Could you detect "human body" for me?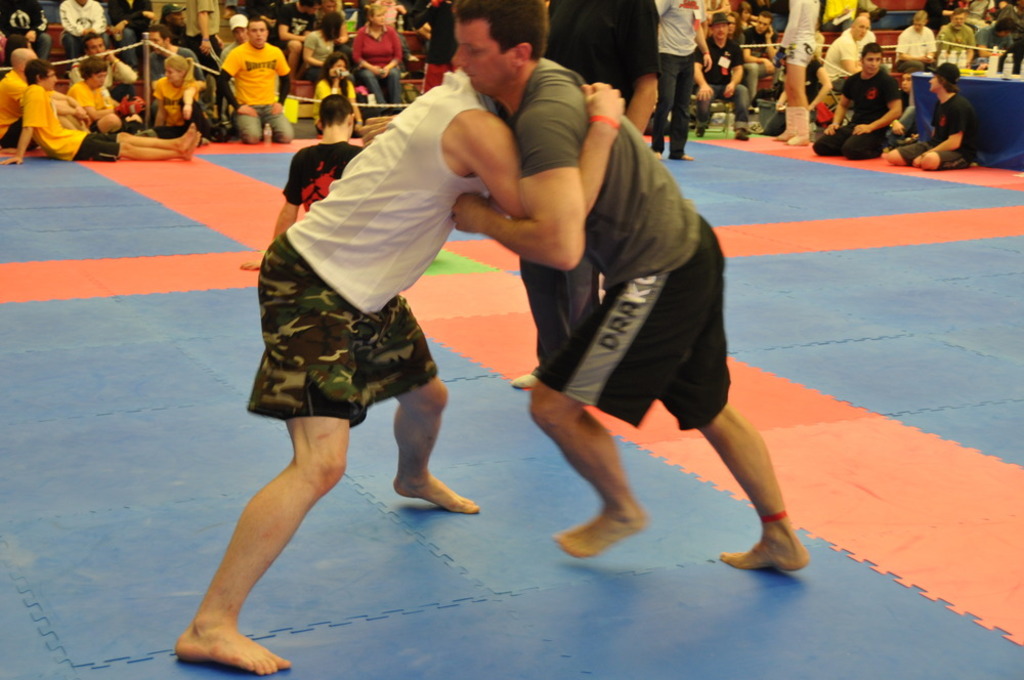
Detection result: rect(71, 61, 127, 137).
